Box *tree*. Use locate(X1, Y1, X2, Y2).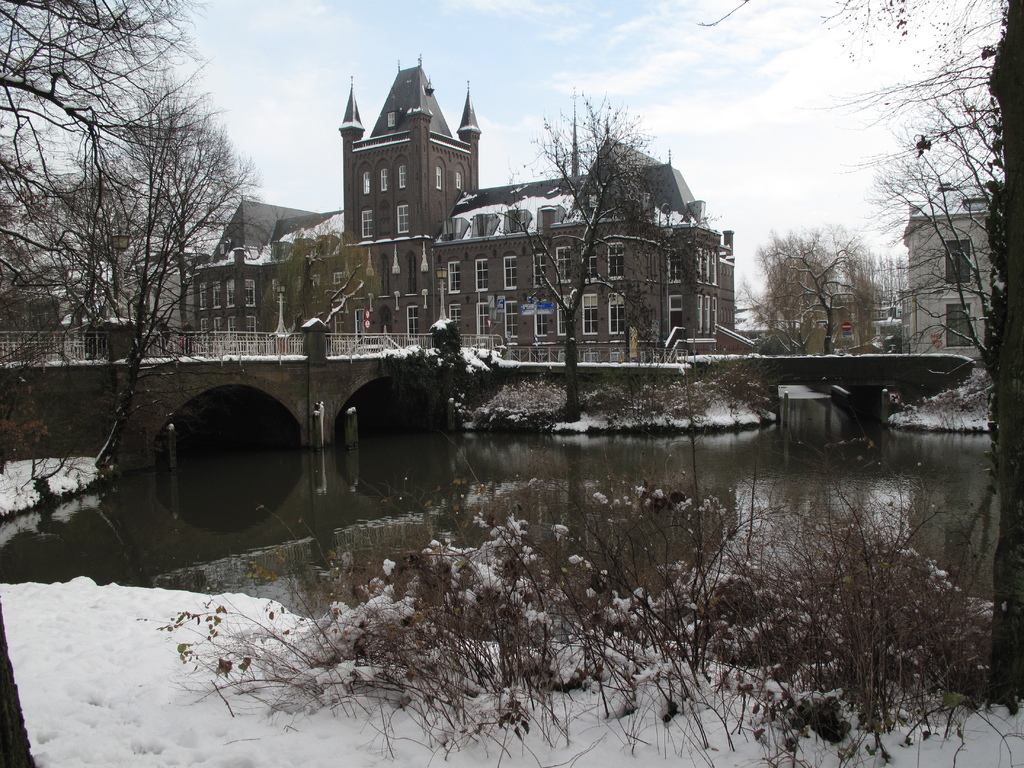
locate(499, 84, 664, 430).
